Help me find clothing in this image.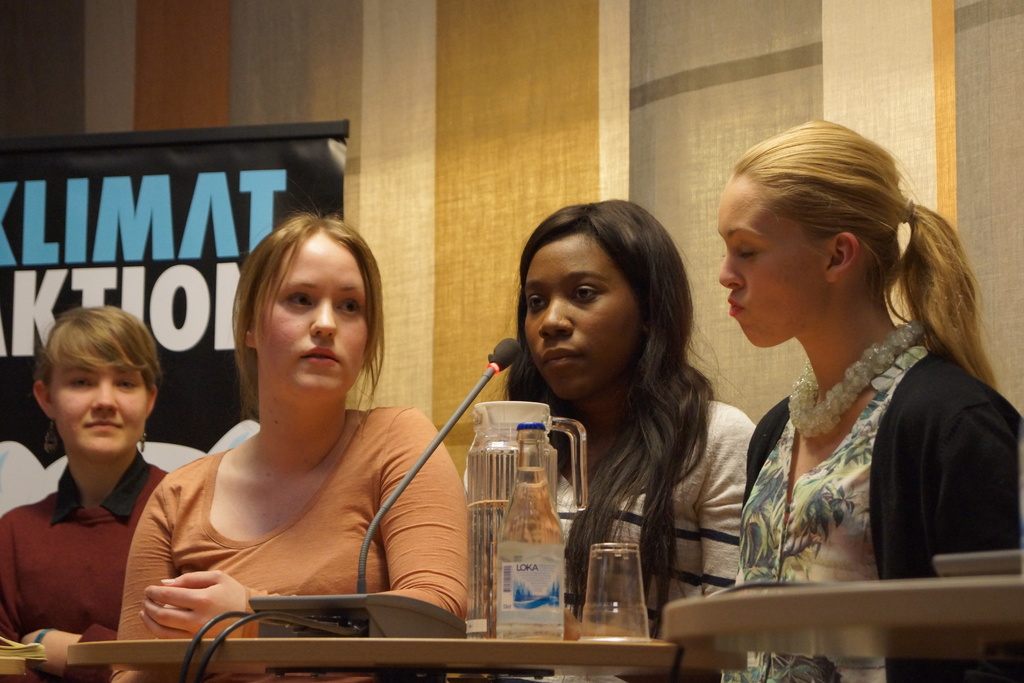
Found it: BBox(3, 415, 173, 643).
